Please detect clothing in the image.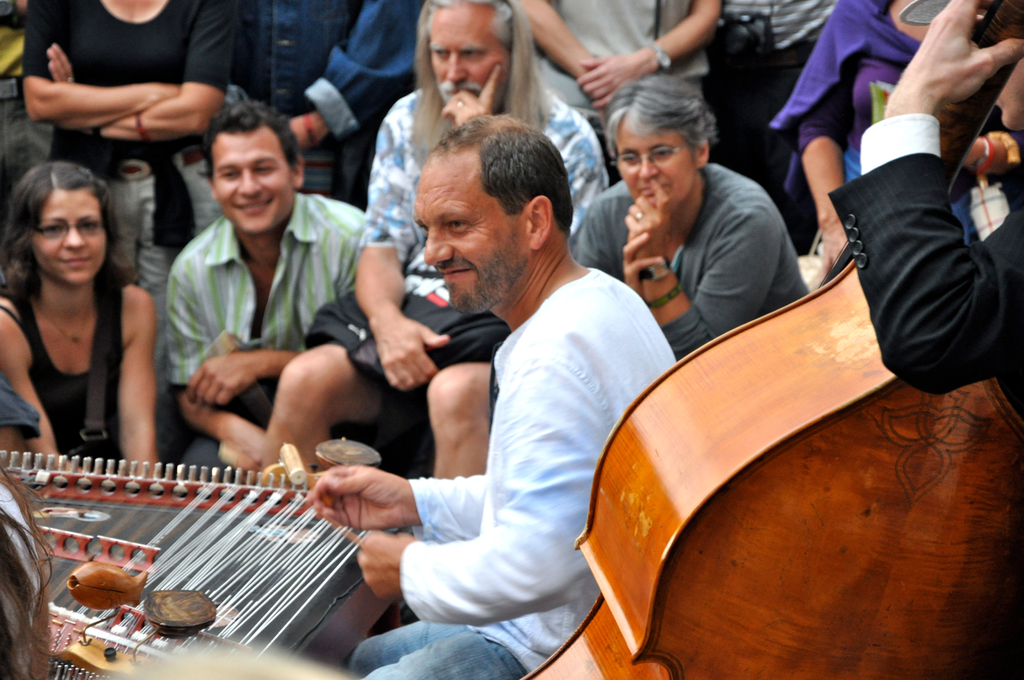
368 174 657 676.
